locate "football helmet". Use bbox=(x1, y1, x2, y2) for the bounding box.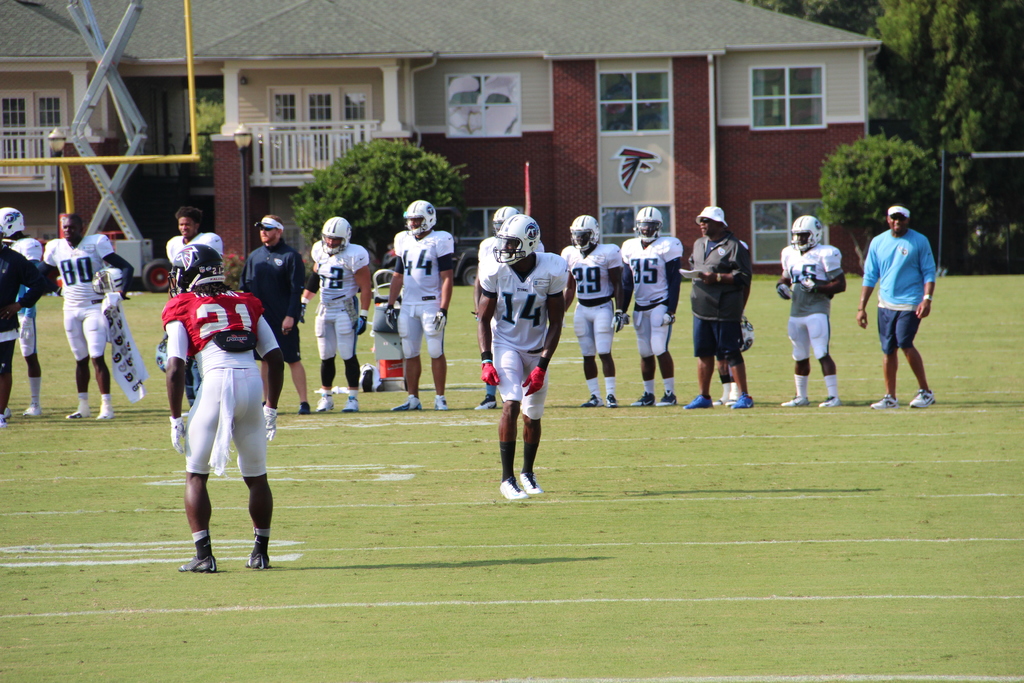
bbox=(404, 199, 436, 235).
